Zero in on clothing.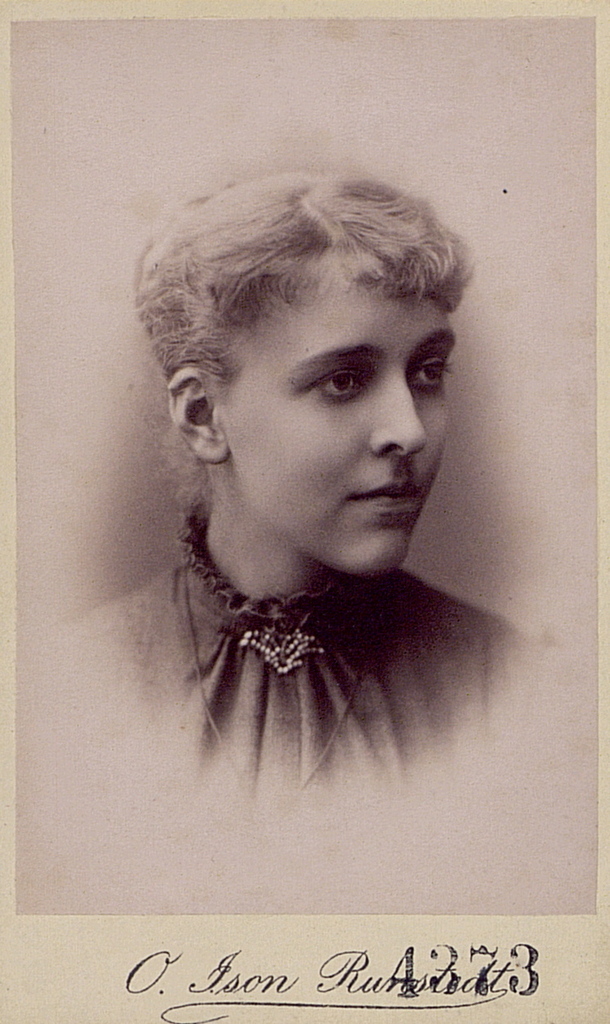
Zeroed in: [105,510,528,815].
